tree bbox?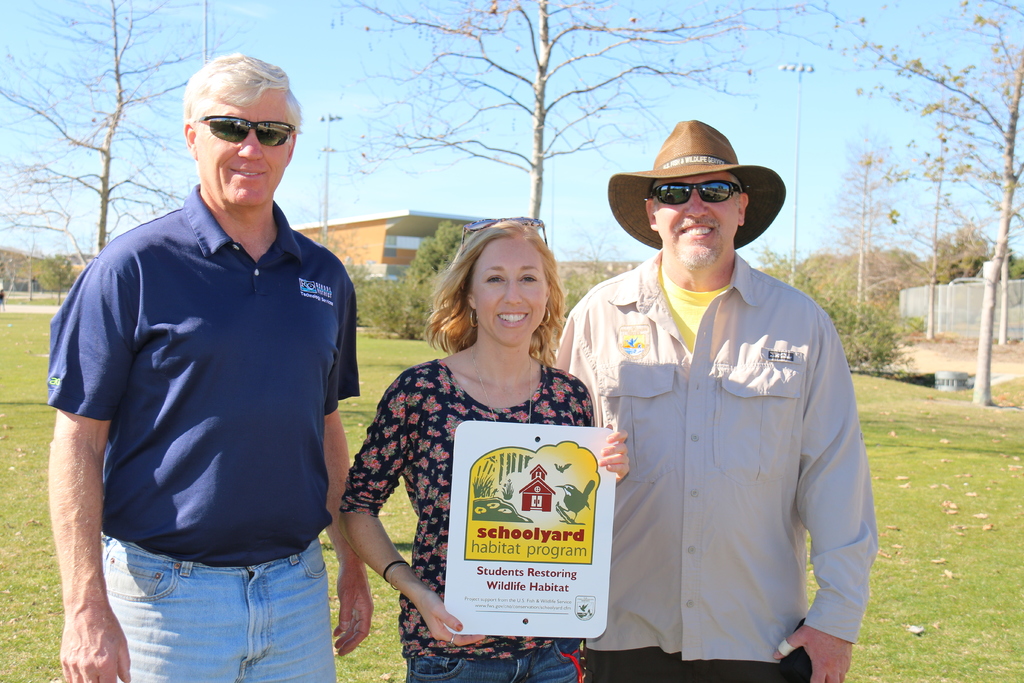
(314, 0, 847, 276)
